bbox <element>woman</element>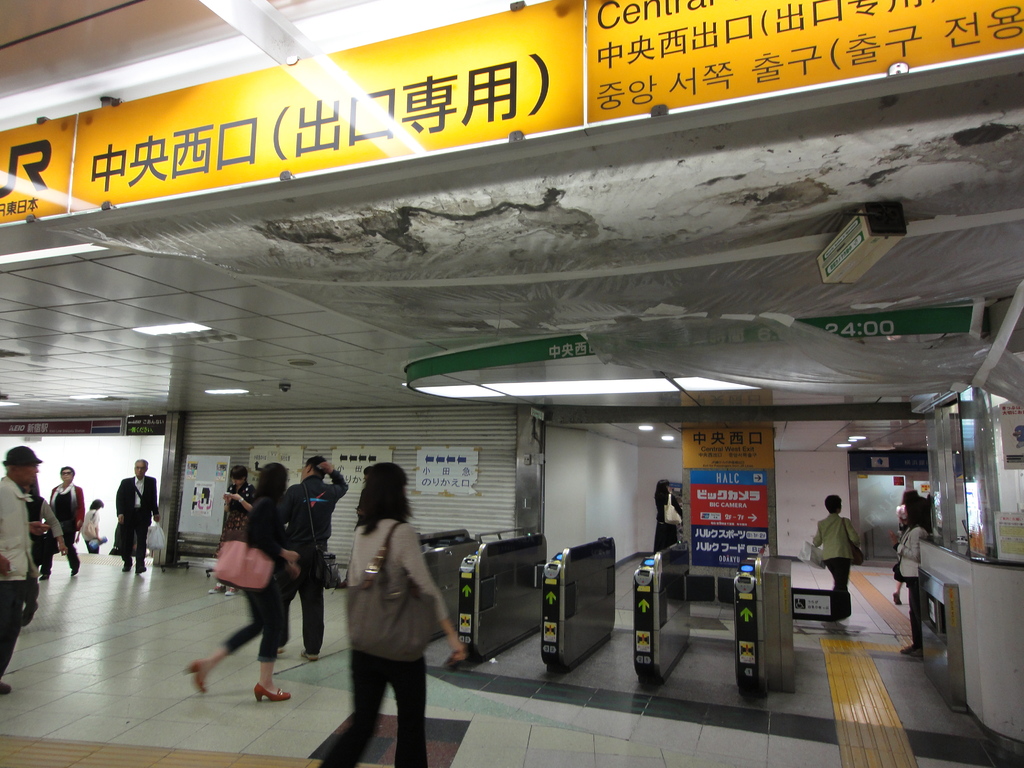
<box>890,509,913,603</box>
